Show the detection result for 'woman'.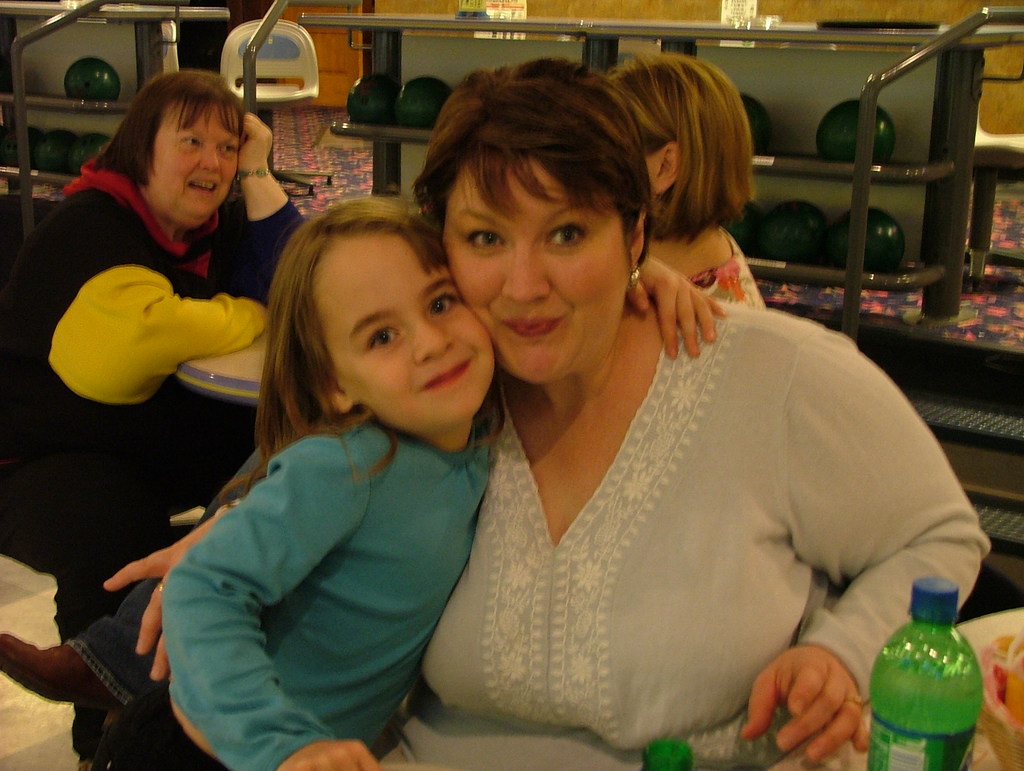
Rect(3, 67, 306, 752).
